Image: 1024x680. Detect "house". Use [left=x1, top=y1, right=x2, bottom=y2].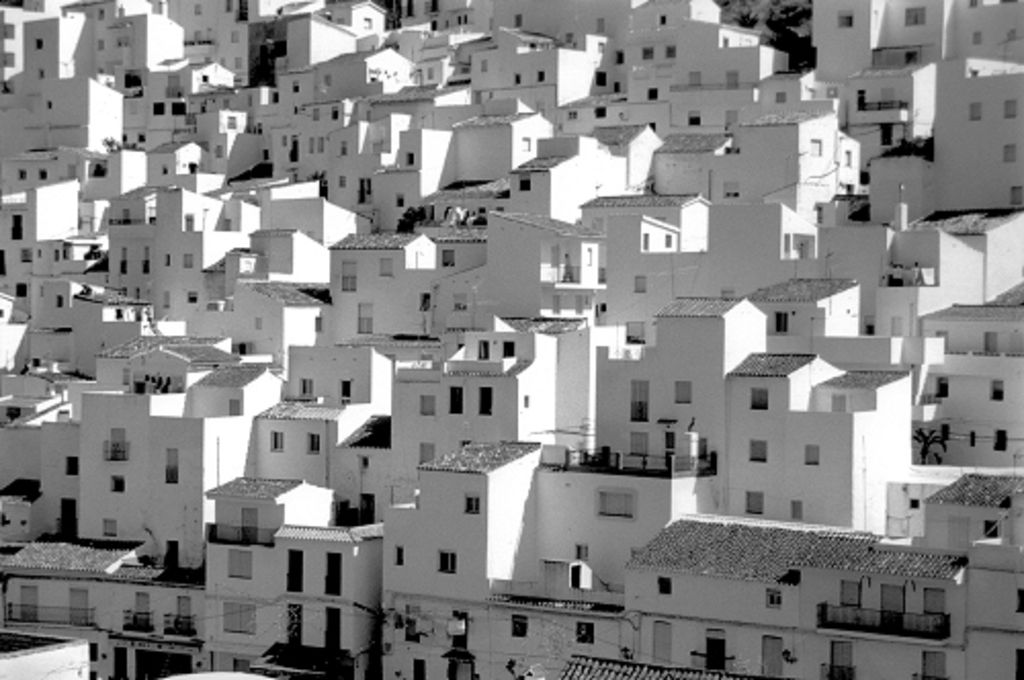
[left=88, top=387, right=182, bottom=547].
